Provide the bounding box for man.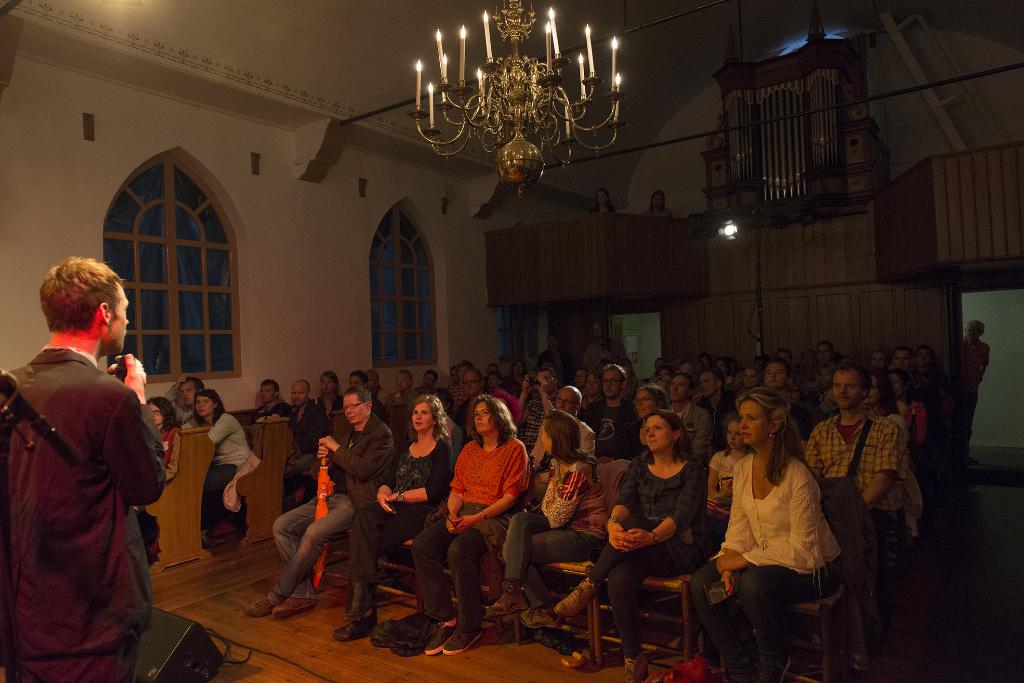
{"left": 911, "top": 348, "right": 947, "bottom": 400}.
